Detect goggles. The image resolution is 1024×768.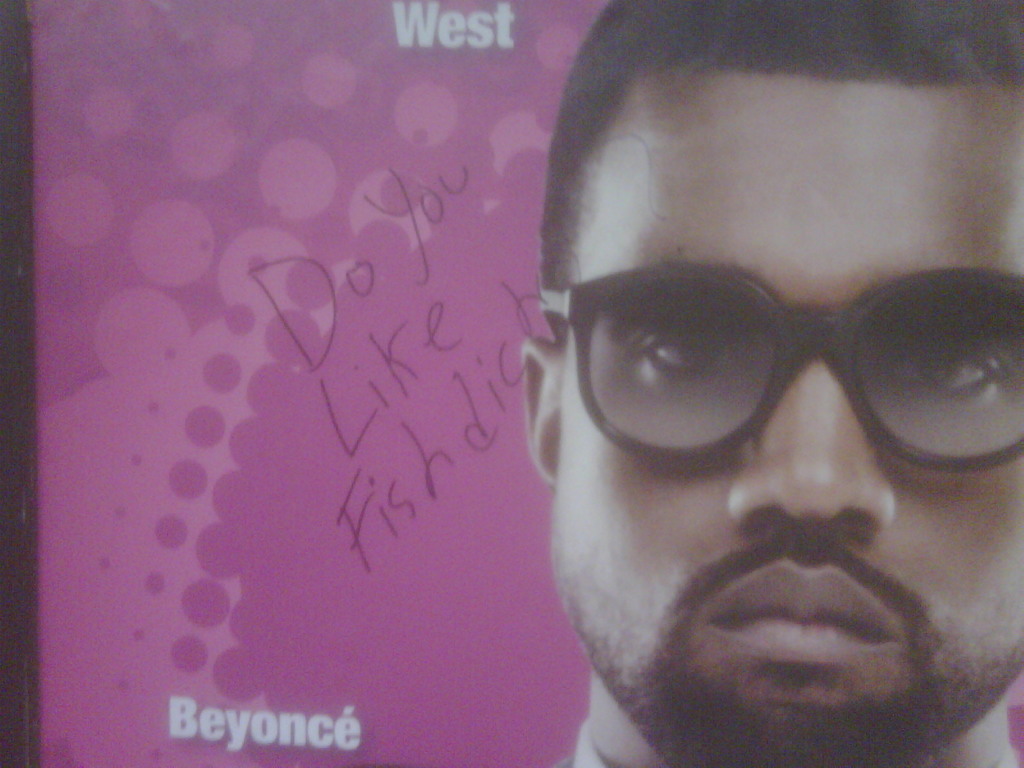
531 234 1023 488.
